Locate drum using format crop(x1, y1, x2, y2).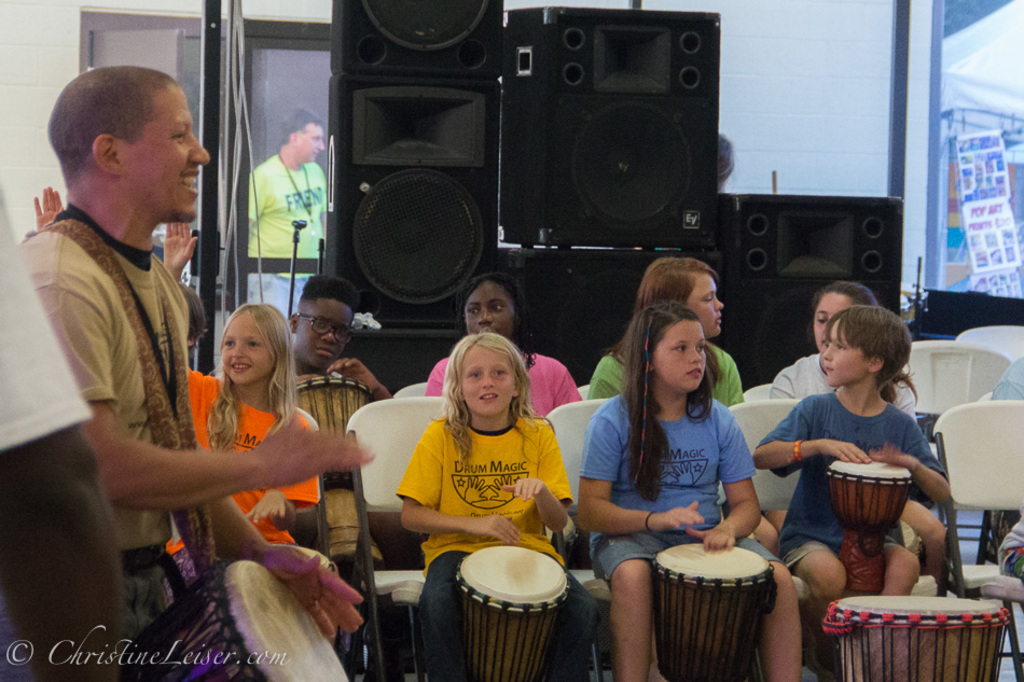
crop(120, 558, 352, 681).
